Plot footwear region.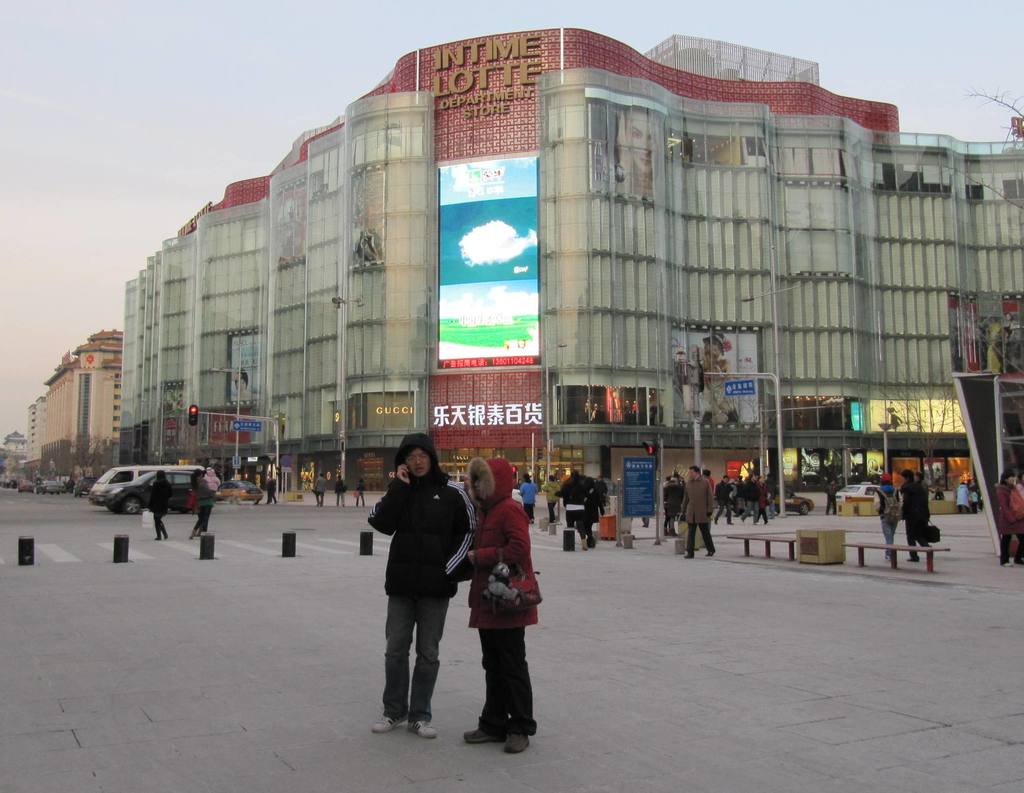
Plotted at region(493, 721, 536, 758).
